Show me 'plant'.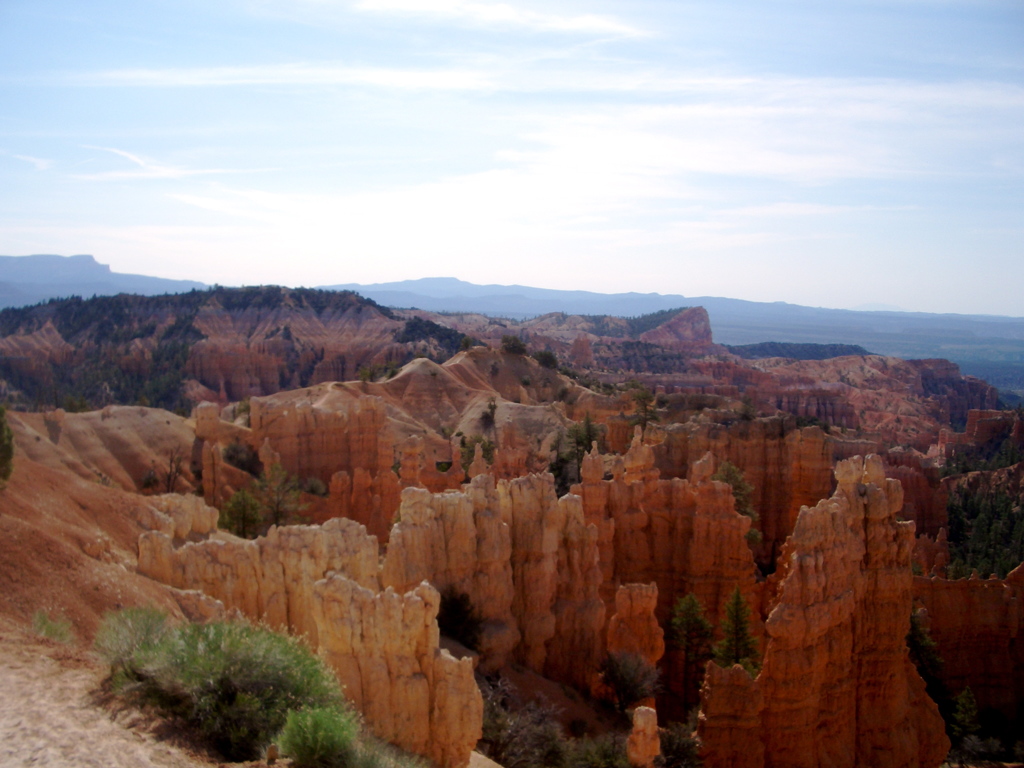
'plant' is here: [left=440, top=588, right=481, bottom=654].
